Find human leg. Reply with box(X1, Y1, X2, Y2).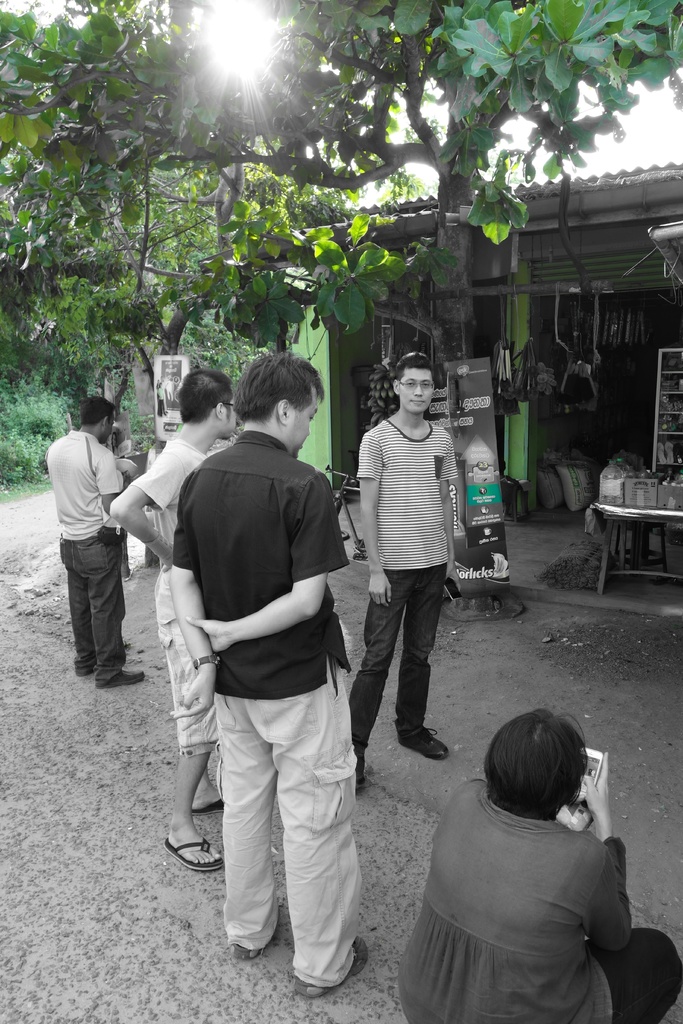
box(196, 748, 219, 811).
